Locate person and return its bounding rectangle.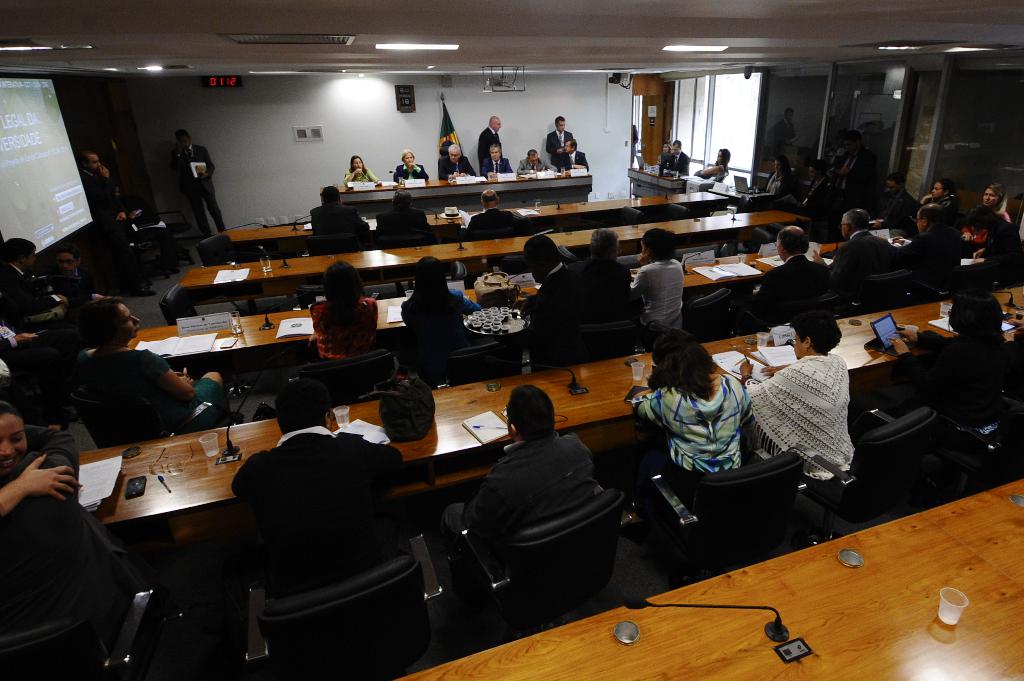
[x1=163, y1=125, x2=231, y2=242].
